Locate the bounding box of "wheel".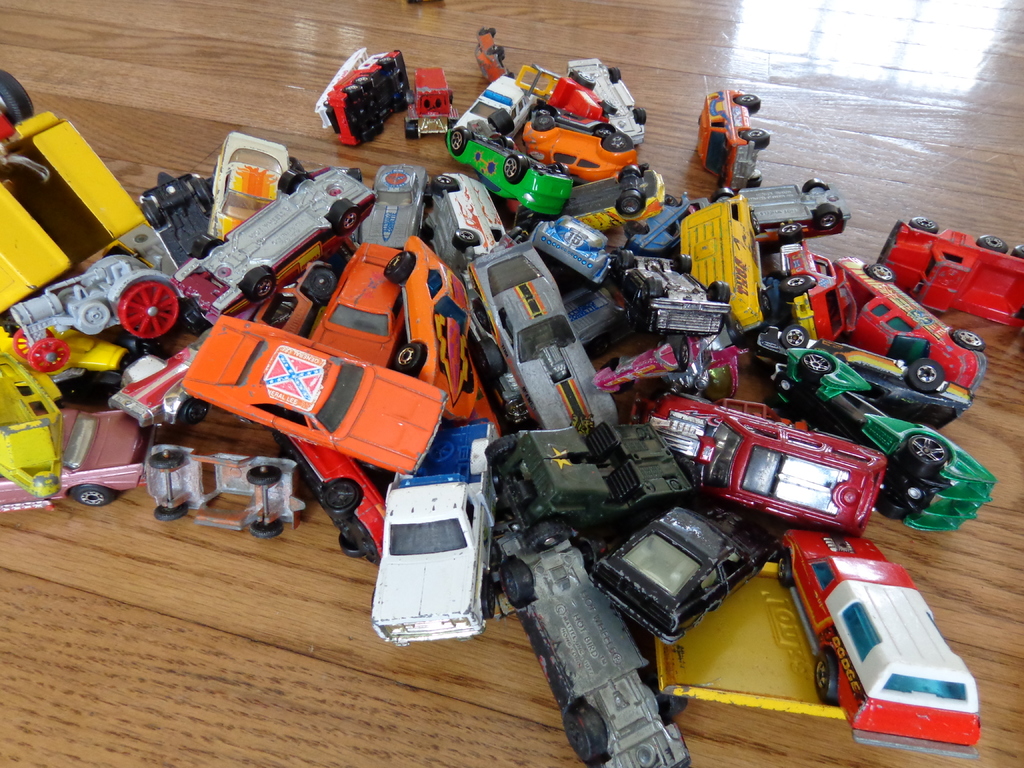
Bounding box: (left=814, top=650, right=838, bottom=701).
